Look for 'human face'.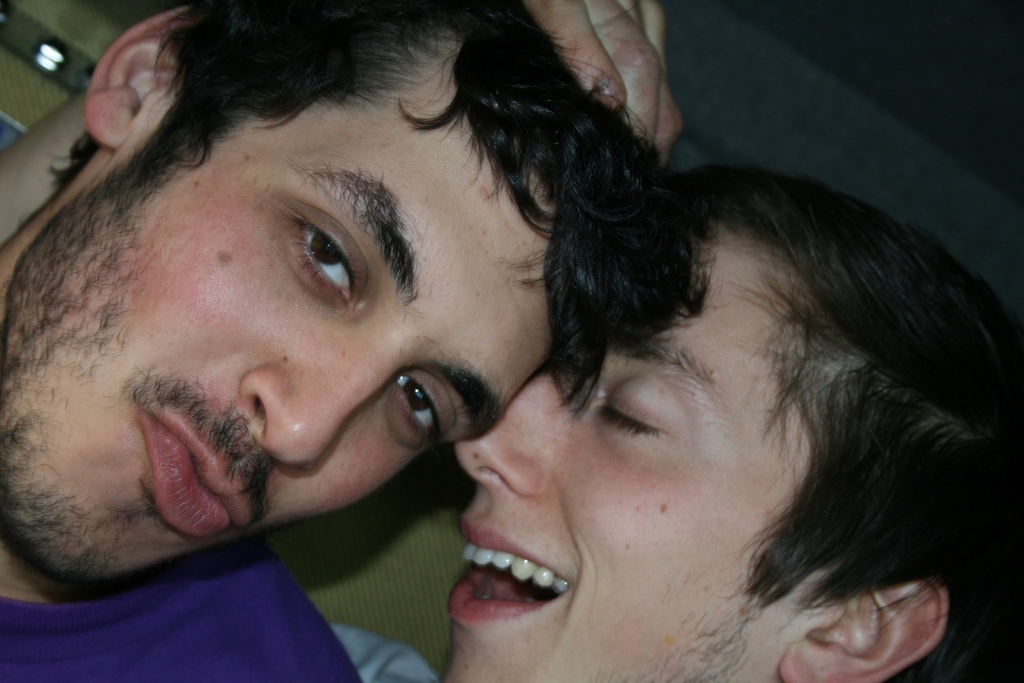
Found: bbox=(433, 219, 829, 682).
